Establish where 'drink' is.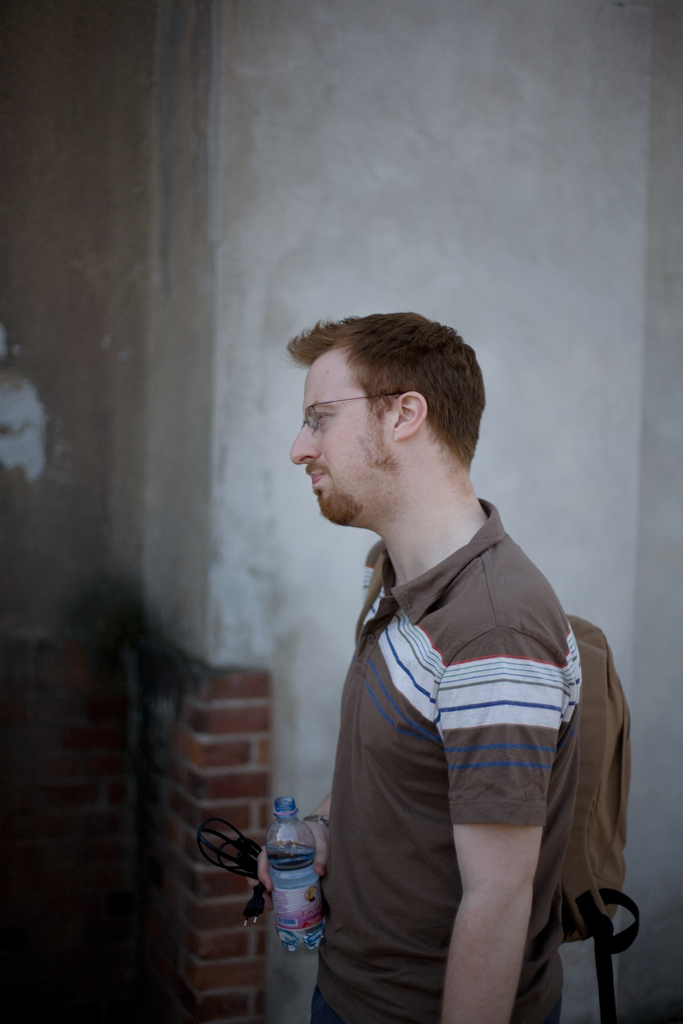
Established at region(263, 850, 322, 958).
